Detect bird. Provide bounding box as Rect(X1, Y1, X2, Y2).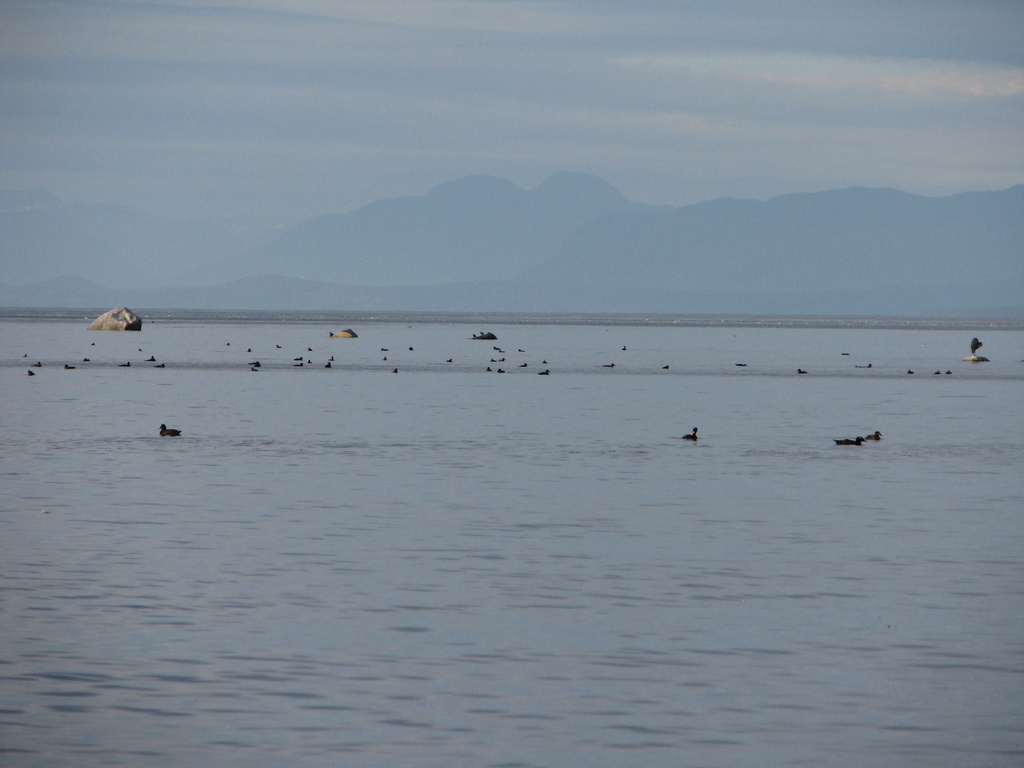
Rect(479, 332, 485, 336).
